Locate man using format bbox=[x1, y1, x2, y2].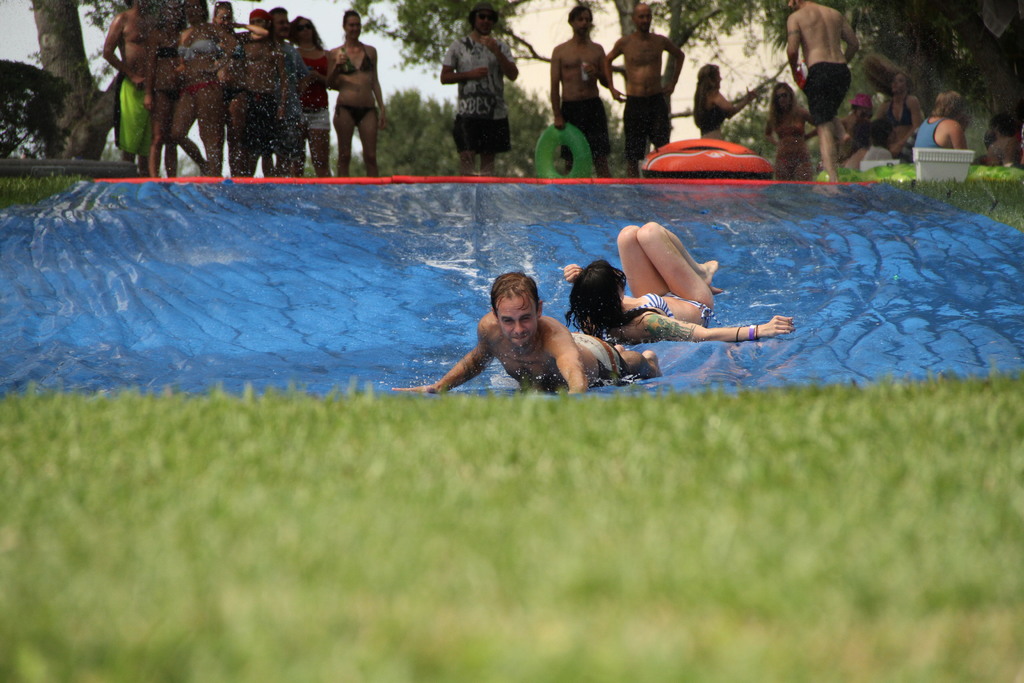
bbox=[600, 2, 690, 179].
